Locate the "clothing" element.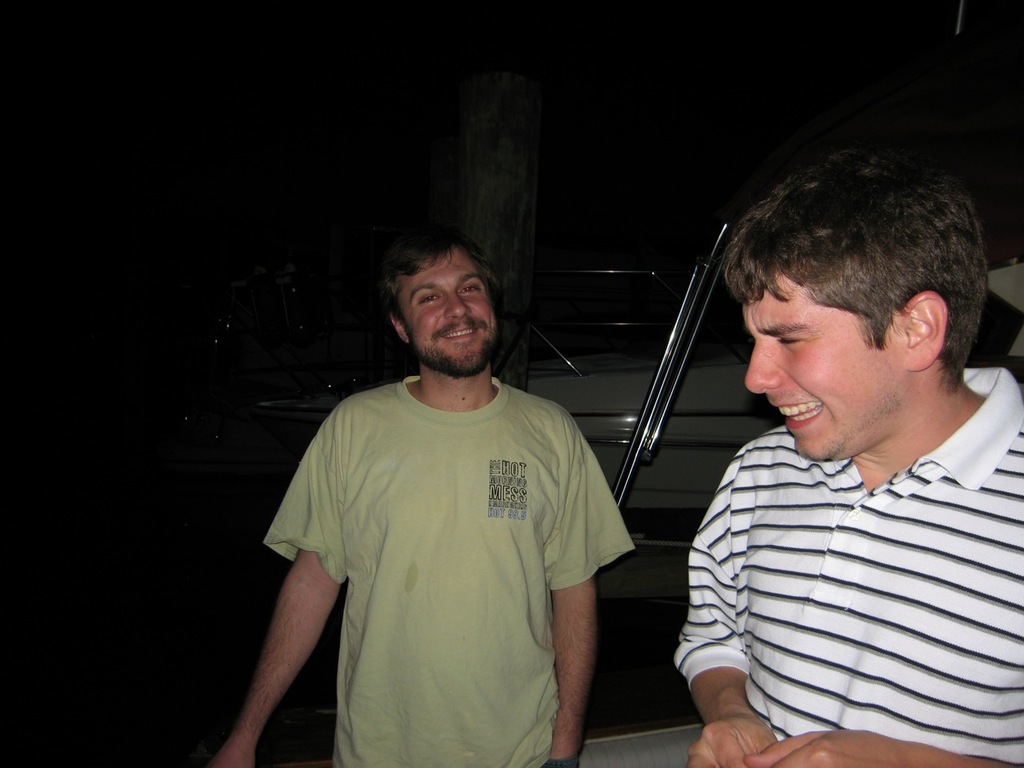
Element bbox: (270,332,626,750).
